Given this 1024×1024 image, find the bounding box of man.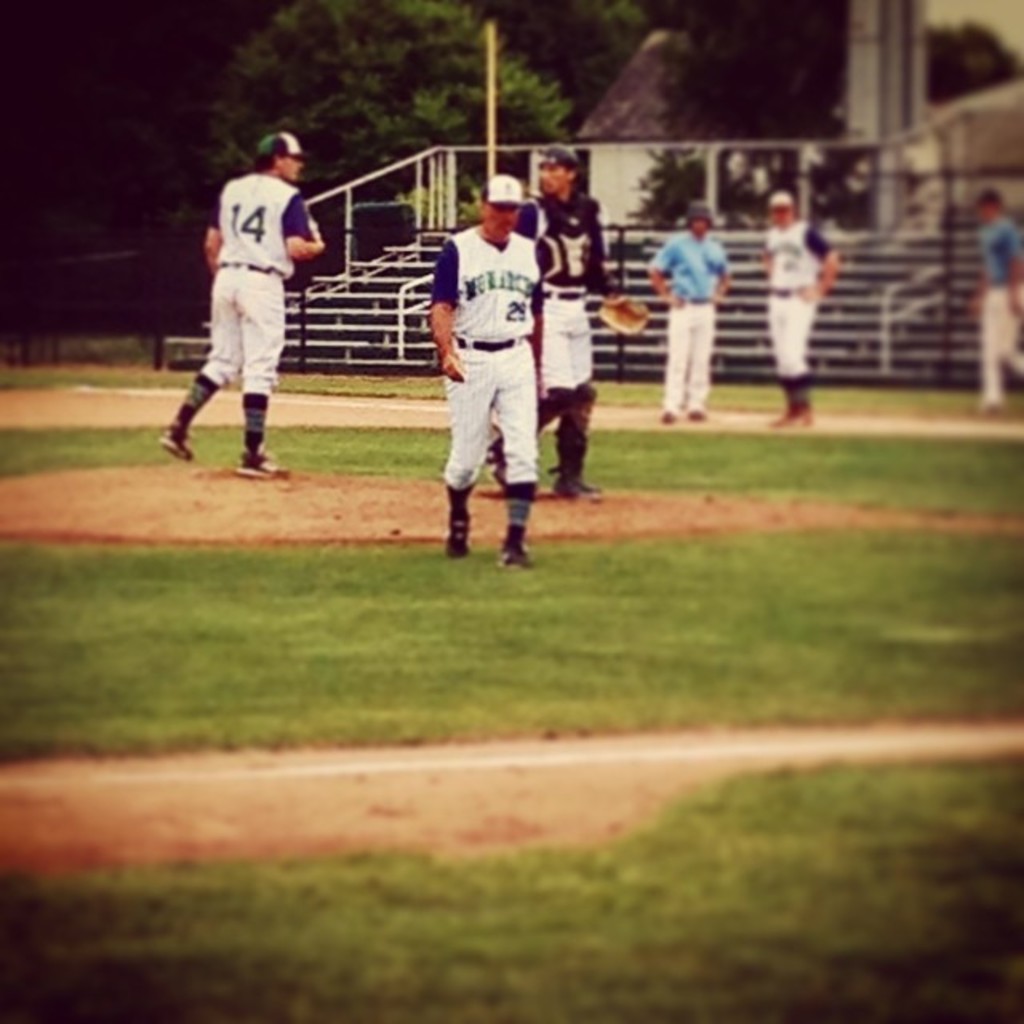
(left=643, top=194, right=734, bottom=424).
